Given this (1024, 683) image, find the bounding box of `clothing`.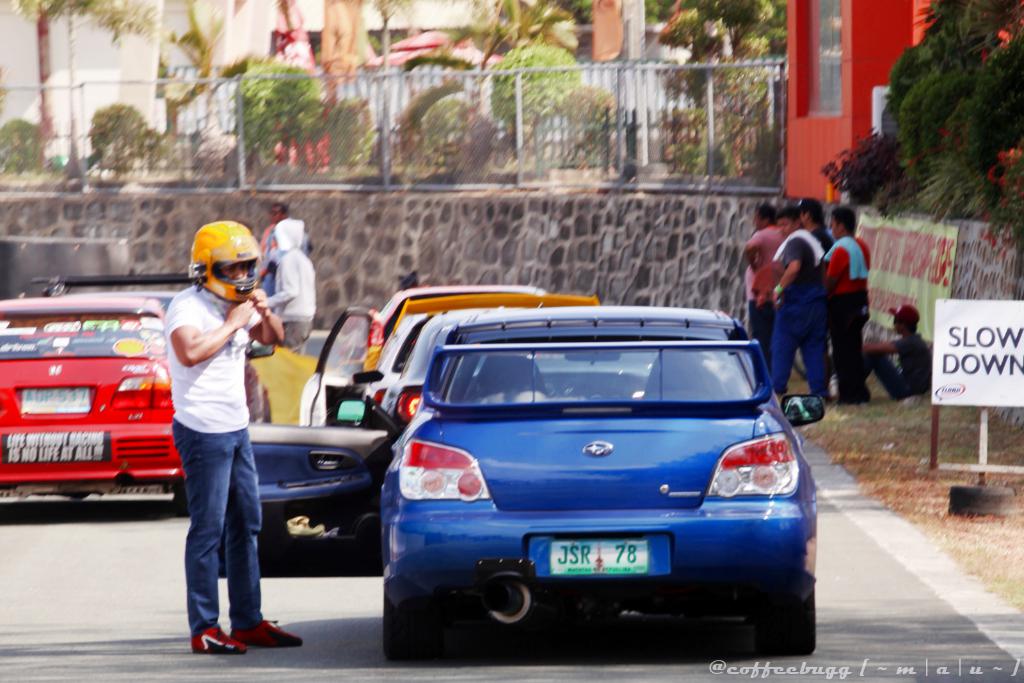
rect(149, 230, 277, 632).
